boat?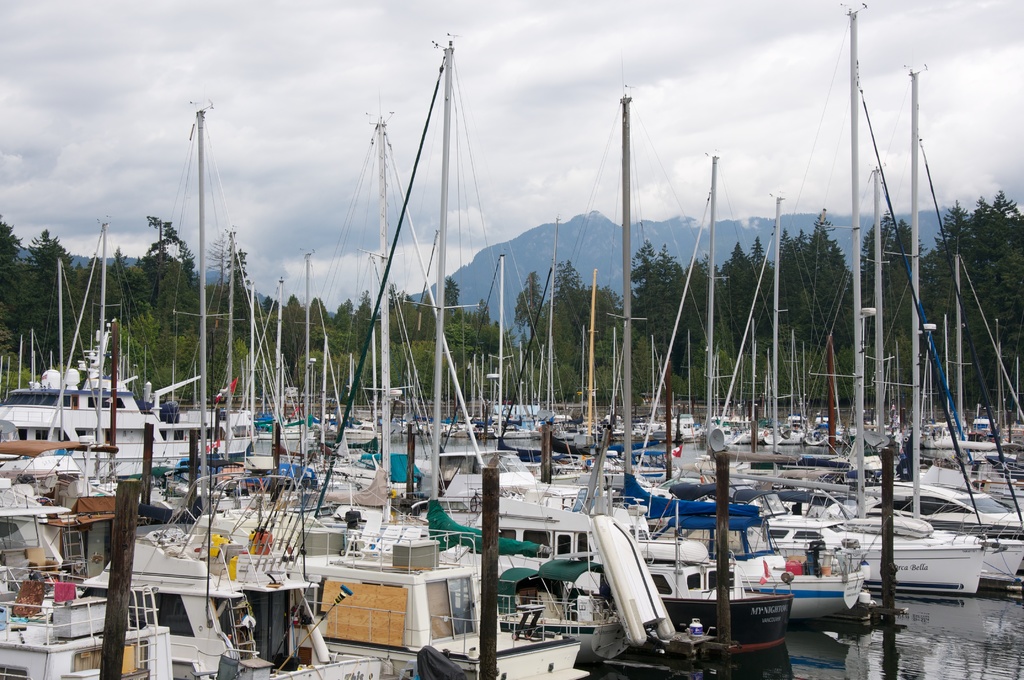
<bbox>867, 449, 984, 490</bbox>
